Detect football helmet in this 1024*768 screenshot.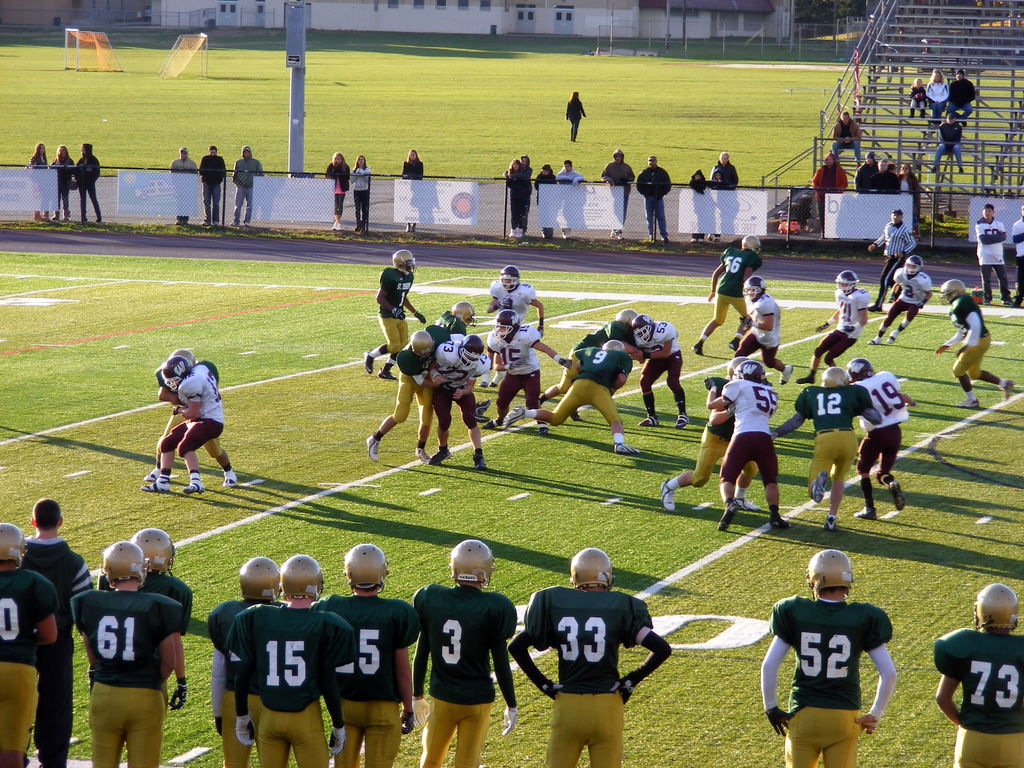
Detection: (x1=739, y1=232, x2=761, y2=254).
